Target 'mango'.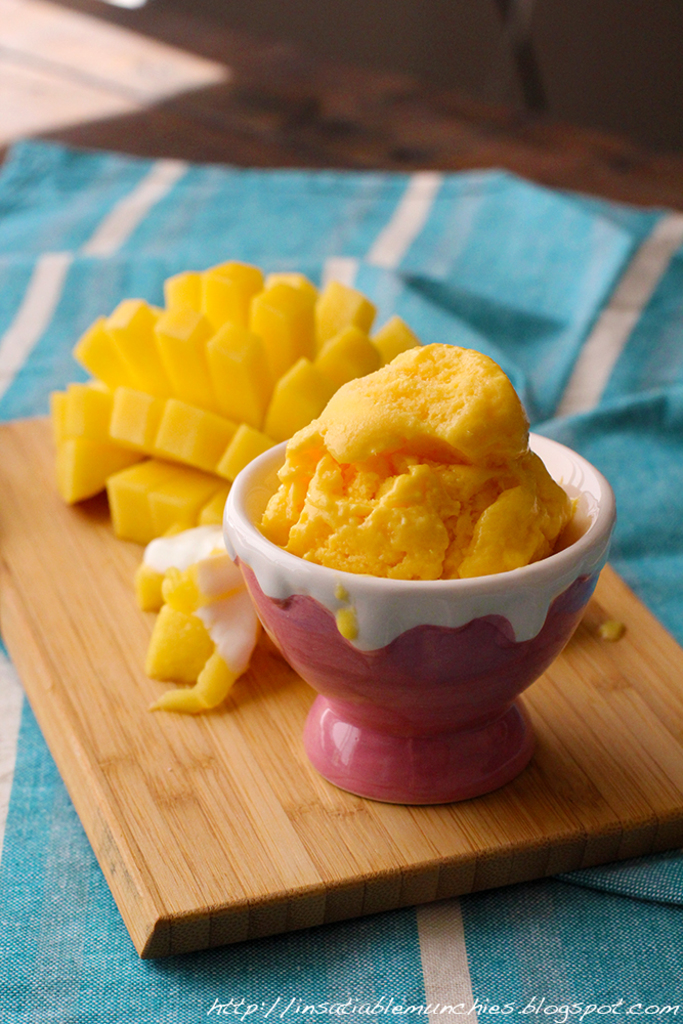
Target region: [54, 263, 429, 550].
